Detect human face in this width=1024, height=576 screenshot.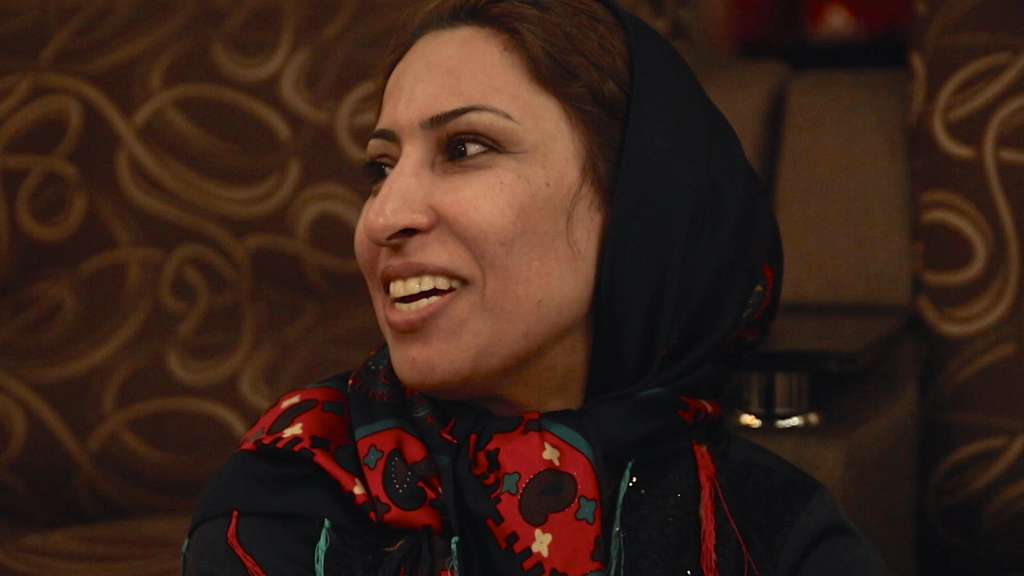
Detection: rect(354, 30, 604, 391).
